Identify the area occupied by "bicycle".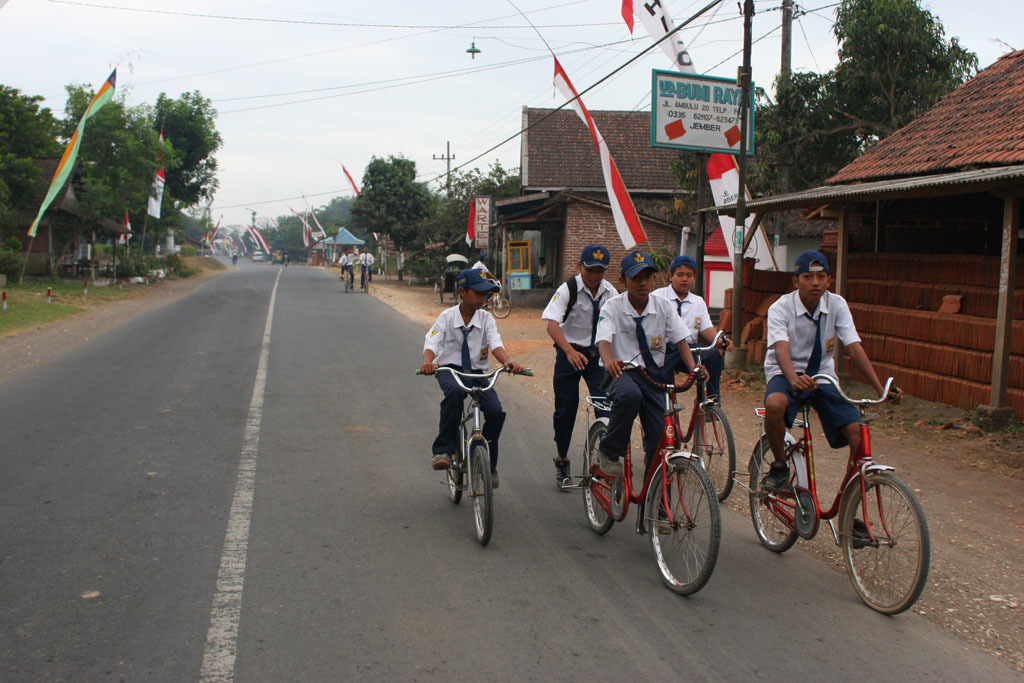
Area: box(360, 260, 372, 295).
